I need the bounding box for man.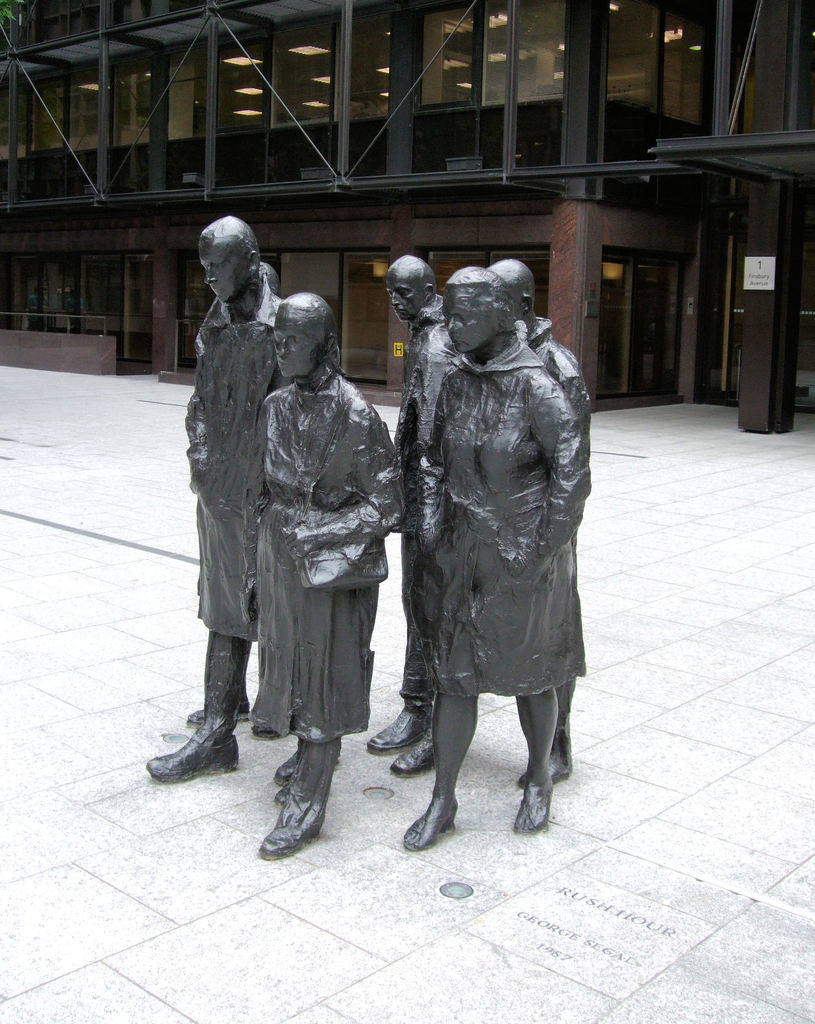
Here it is: 146 205 284 781.
